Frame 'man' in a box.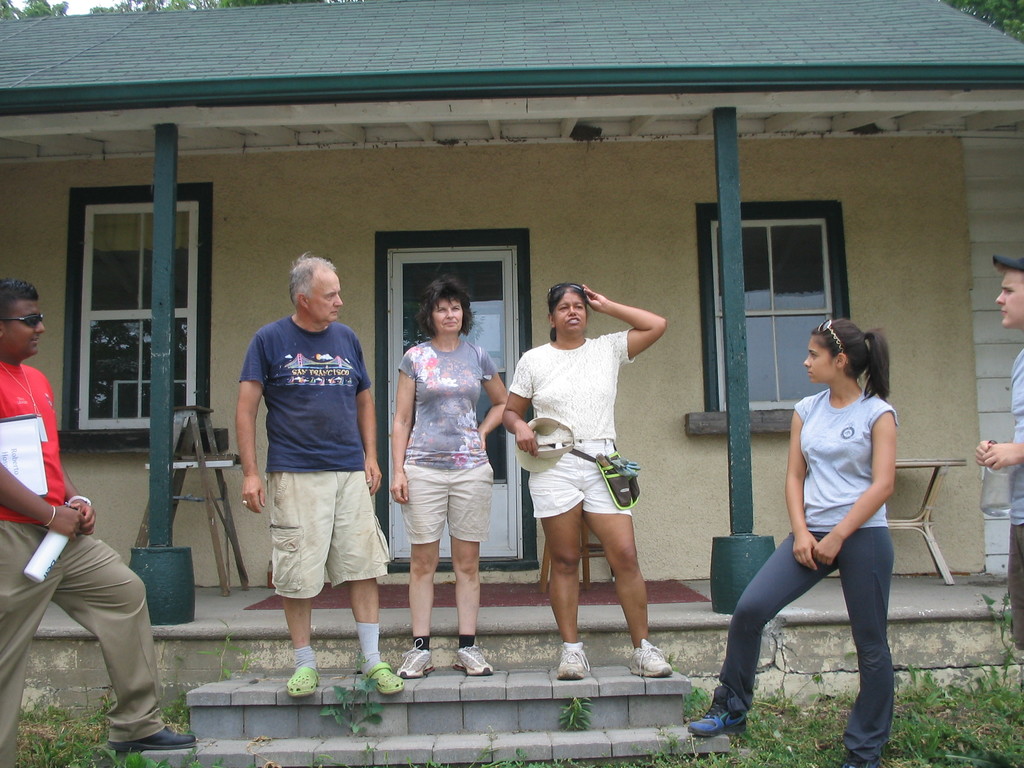
(left=975, top=257, right=1023, bottom=652).
